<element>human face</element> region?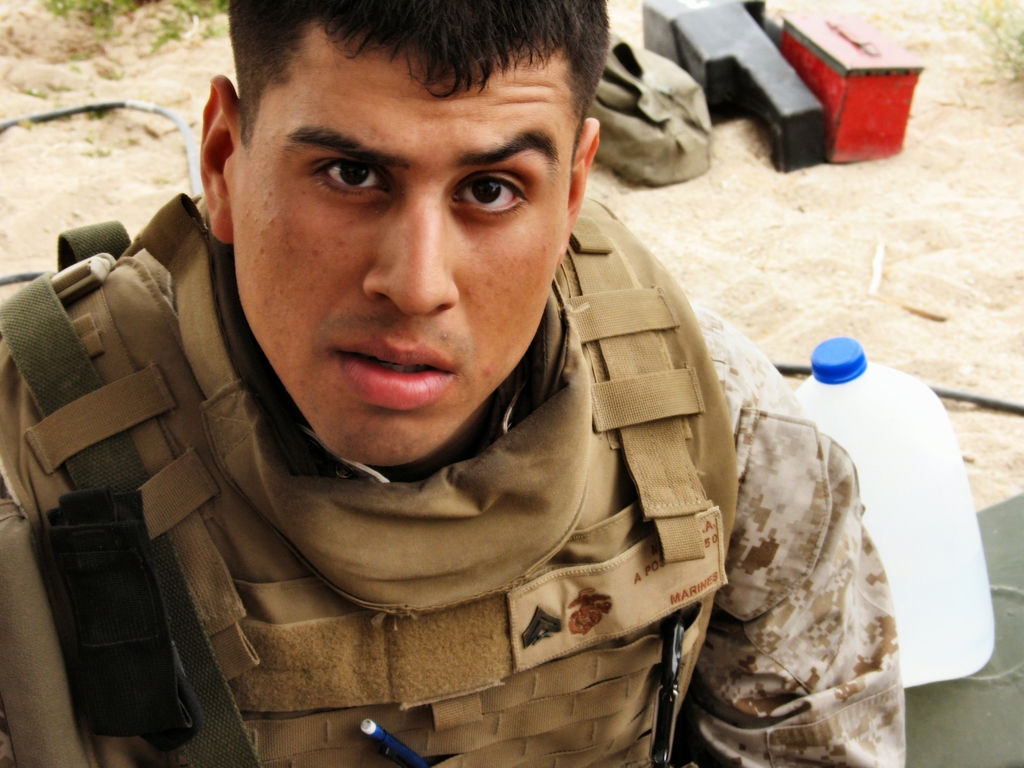
BBox(247, 62, 573, 467)
